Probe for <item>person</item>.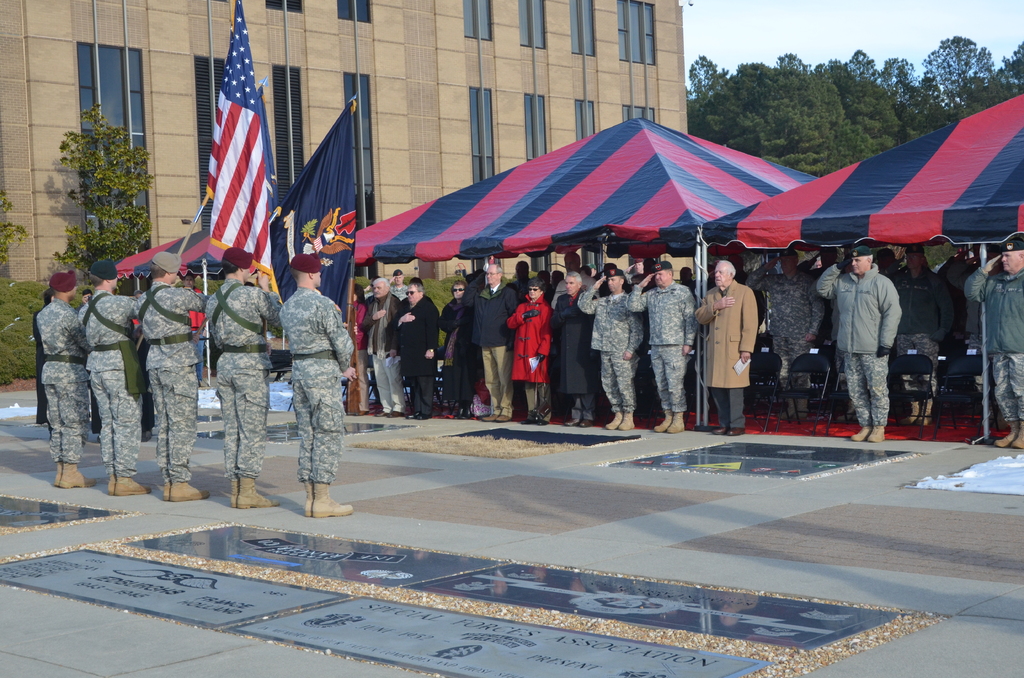
Probe result: bbox(135, 254, 209, 501).
